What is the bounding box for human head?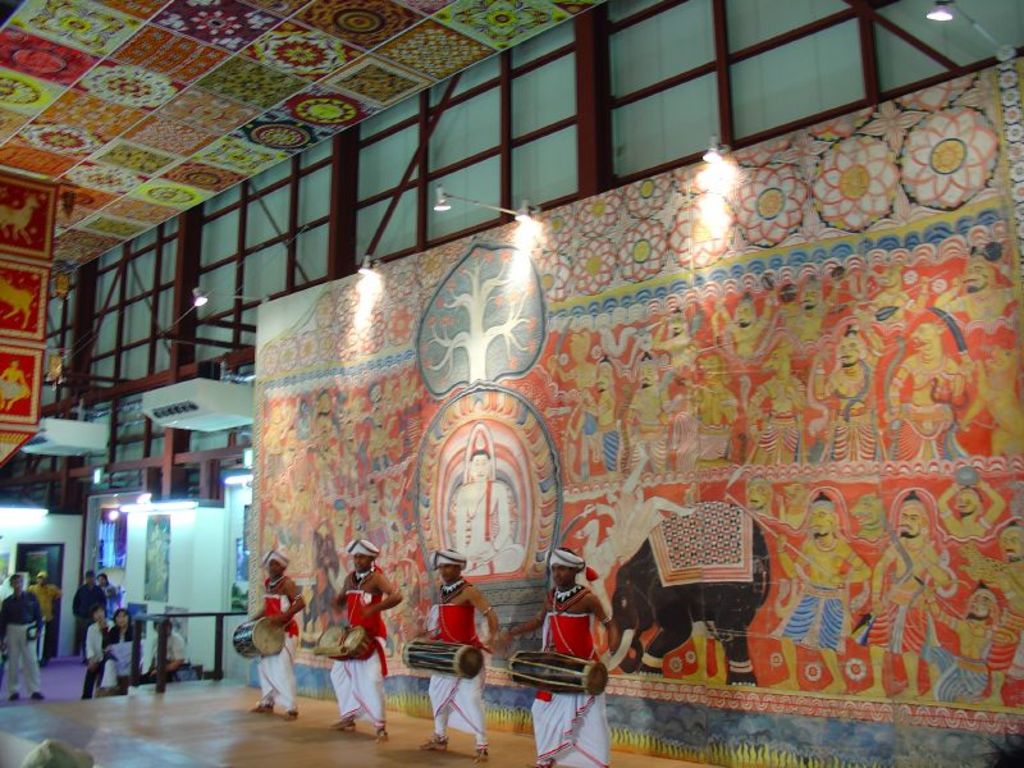
955,489,977,515.
